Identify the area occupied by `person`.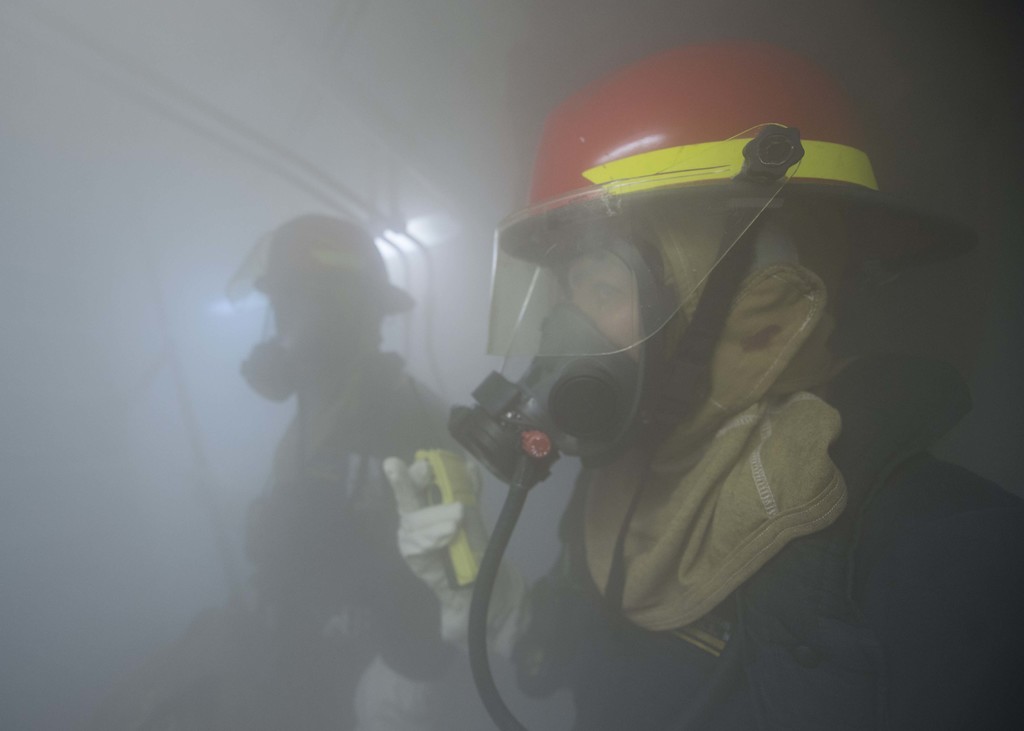
Area: [450, 23, 1023, 730].
